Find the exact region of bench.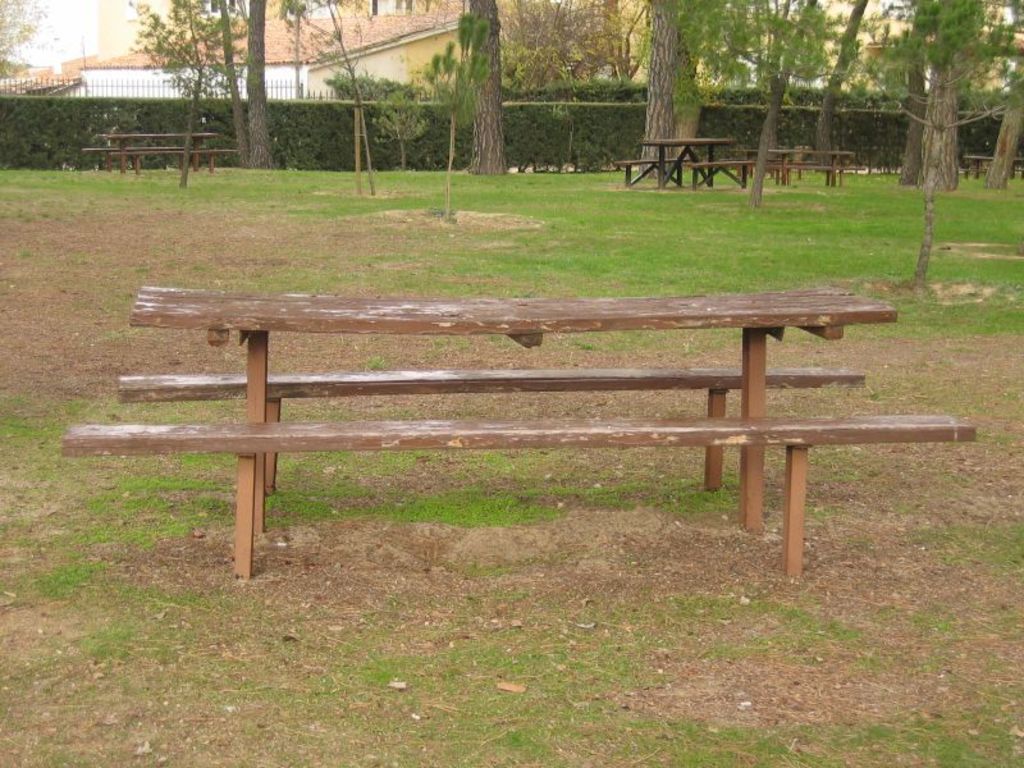
Exact region: [957,157,1023,172].
